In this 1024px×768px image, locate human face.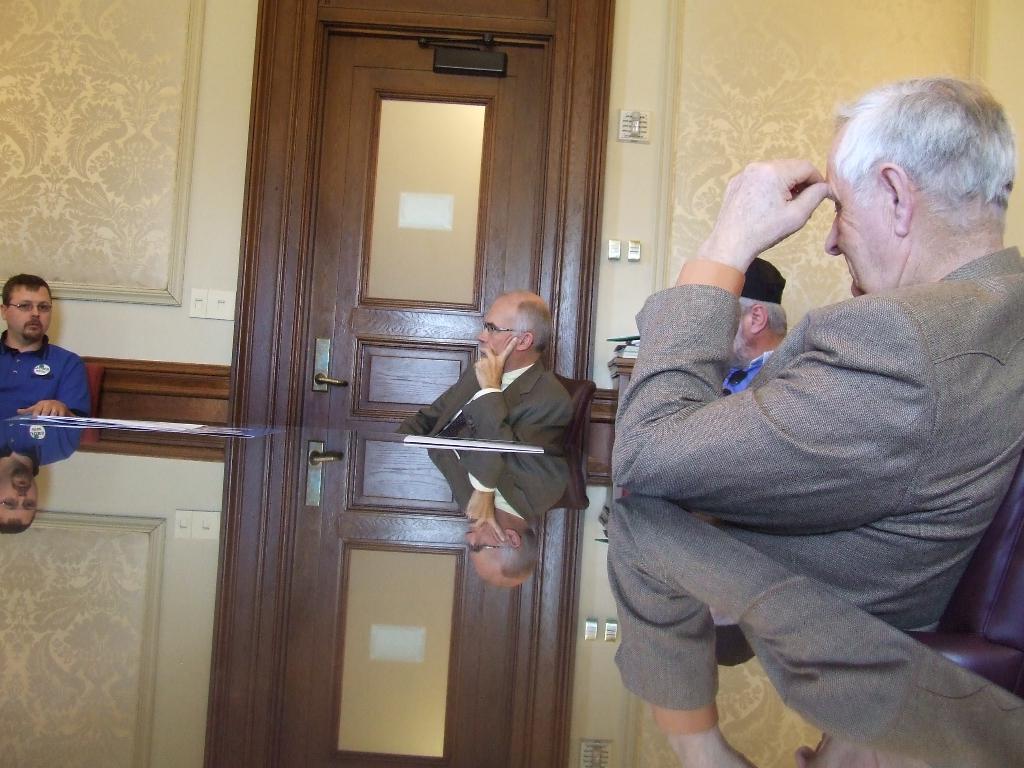
Bounding box: 479, 290, 523, 358.
